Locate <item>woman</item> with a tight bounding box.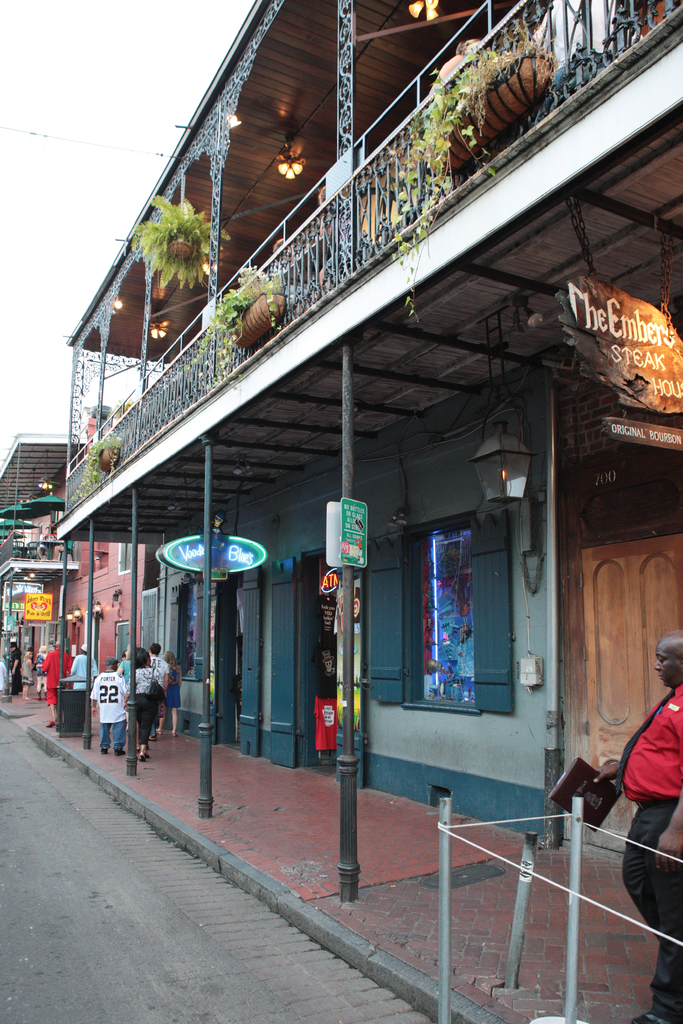
rect(113, 645, 134, 680).
